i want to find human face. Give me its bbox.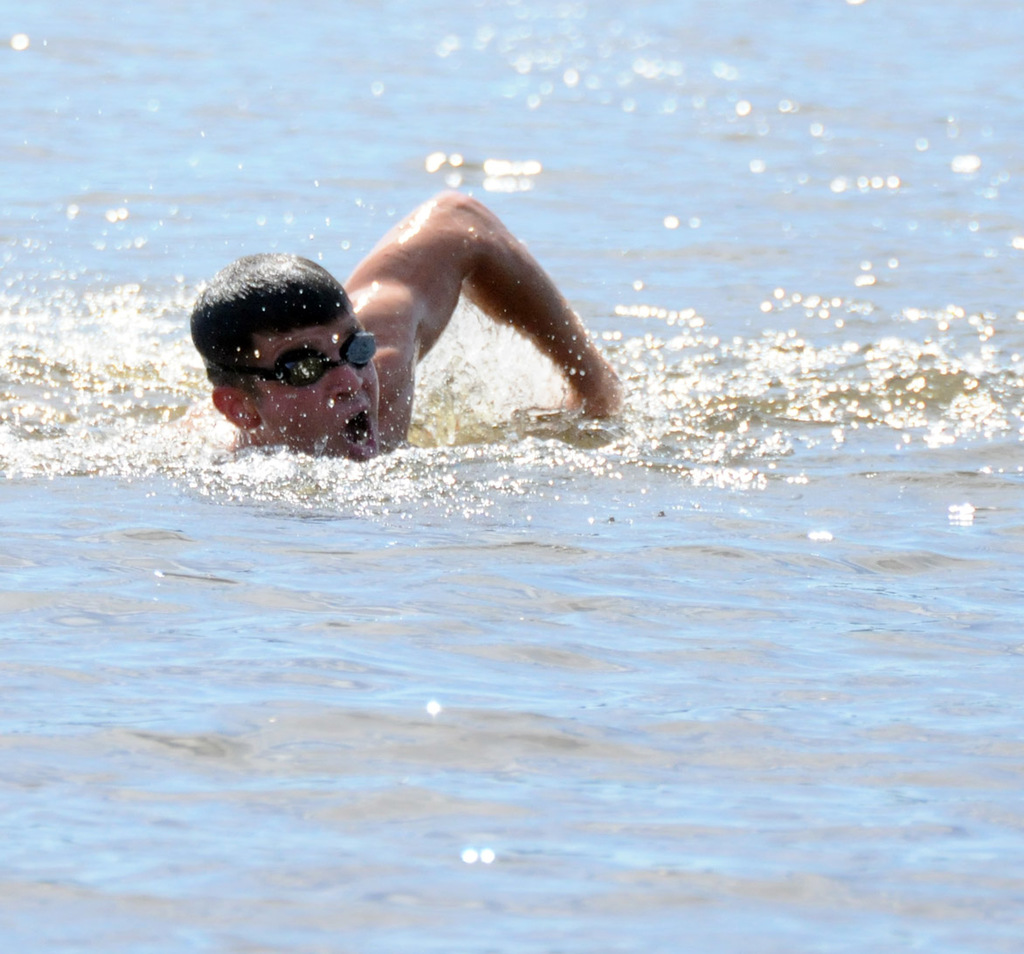
(left=248, top=312, right=384, bottom=467).
